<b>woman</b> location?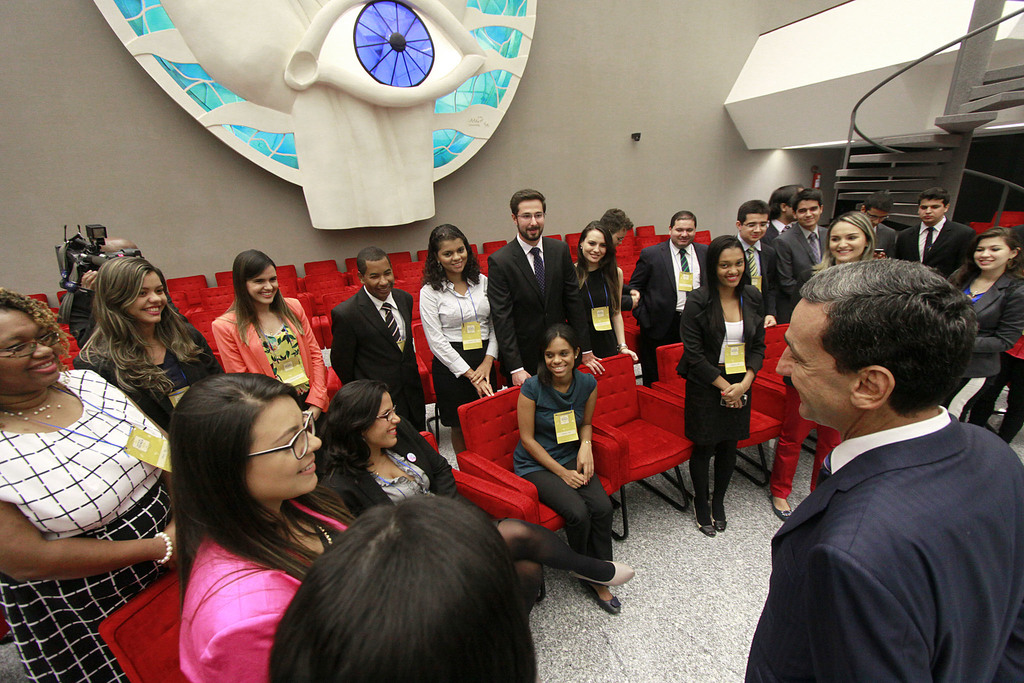
[772,208,879,525]
